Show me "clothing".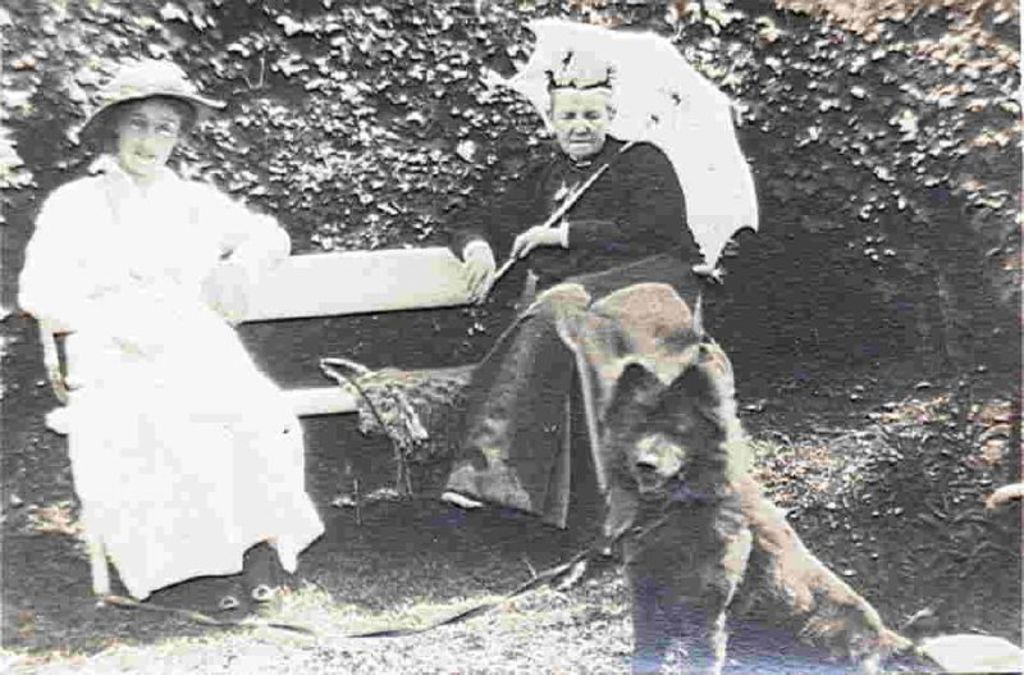
"clothing" is here: bbox=[29, 113, 339, 599].
